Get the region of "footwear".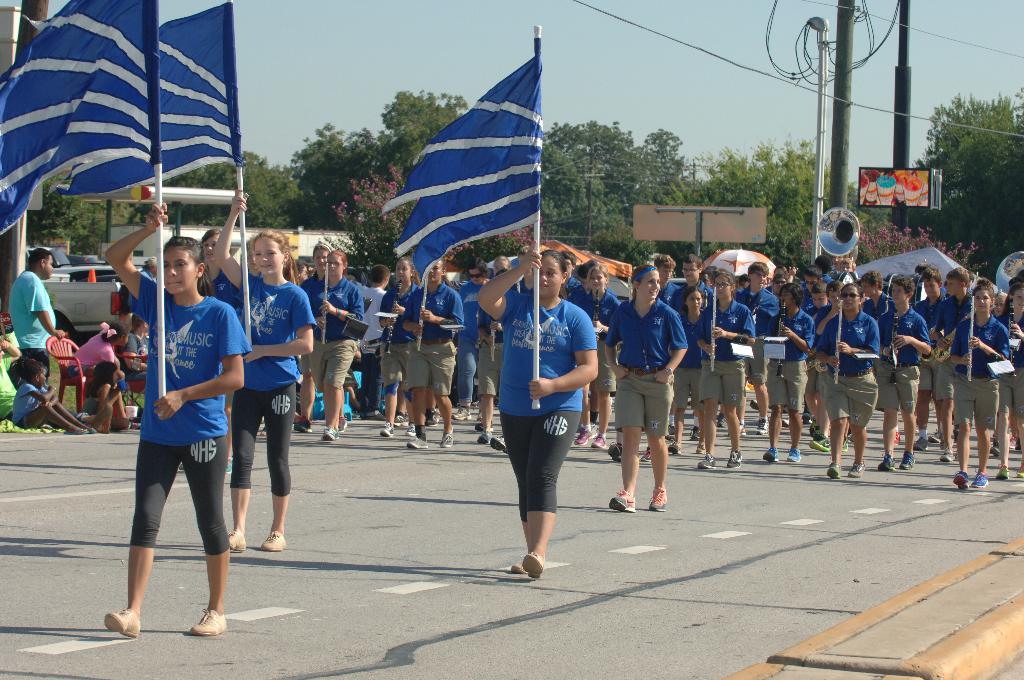
select_region(842, 440, 848, 450).
